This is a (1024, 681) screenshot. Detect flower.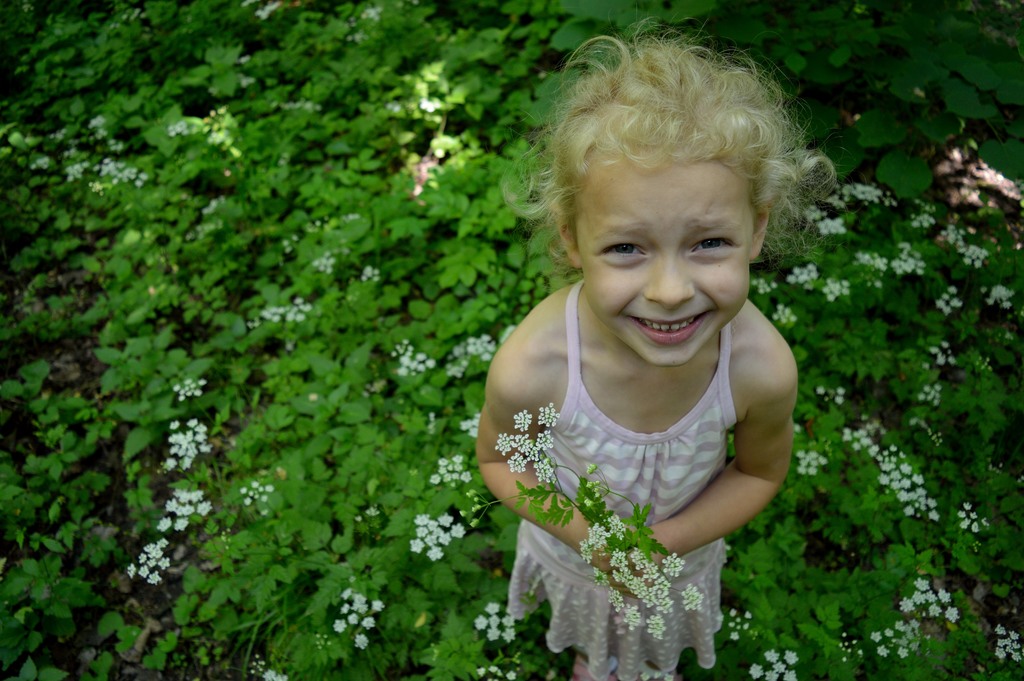
<region>477, 664, 486, 679</region>.
